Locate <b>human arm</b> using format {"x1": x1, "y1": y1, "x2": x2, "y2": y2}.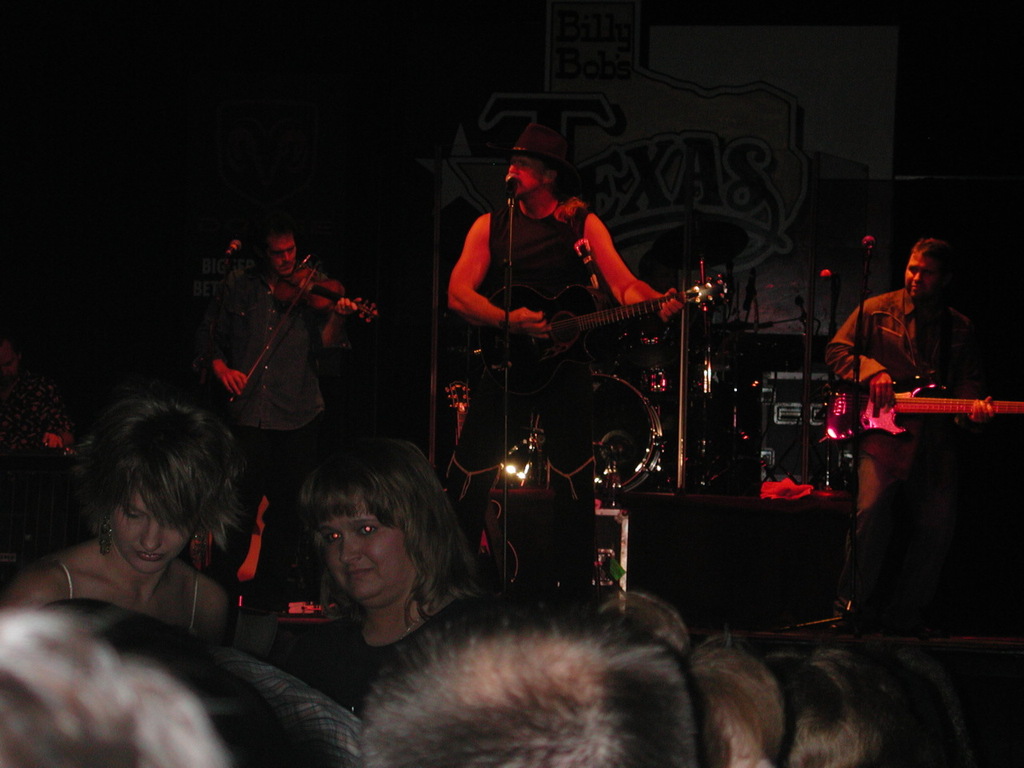
{"x1": 823, "y1": 301, "x2": 903, "y2": 410}.
